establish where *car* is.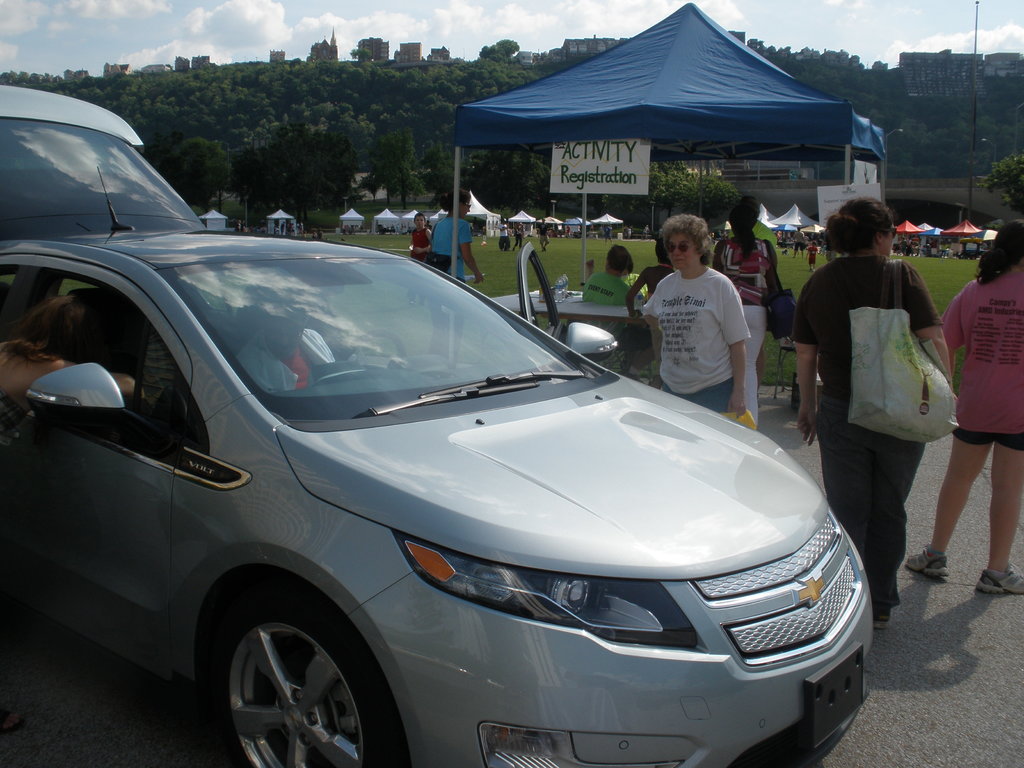
Established at Rect(5, 199, 856, 767).
